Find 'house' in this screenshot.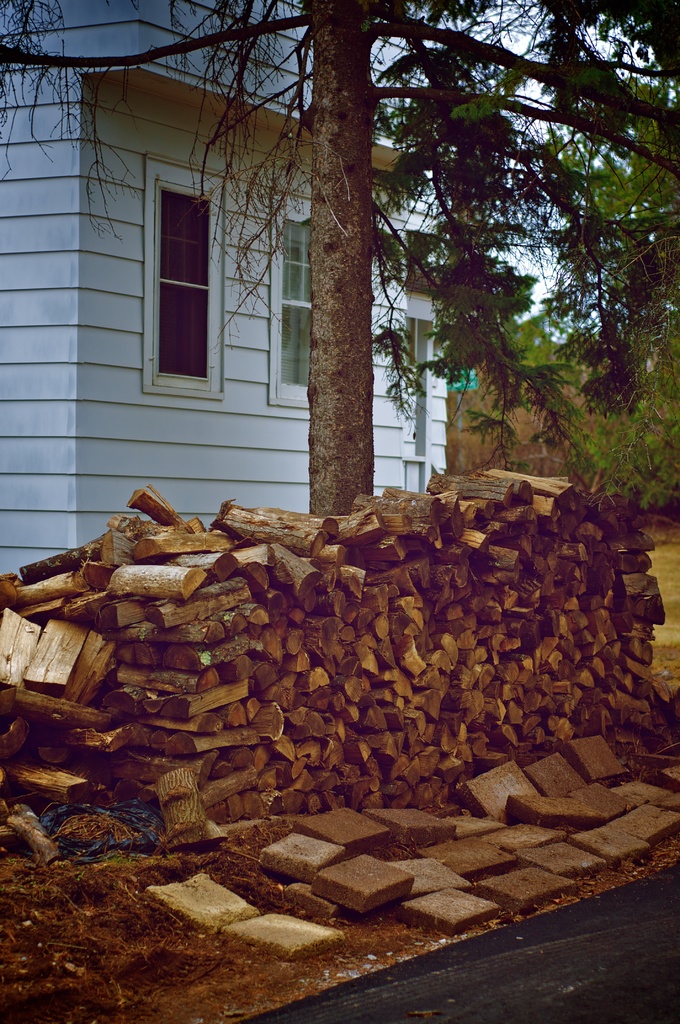
The bounding box for 'house' is pyautogui.locateOnScreen(0, 0, 457, 576).
